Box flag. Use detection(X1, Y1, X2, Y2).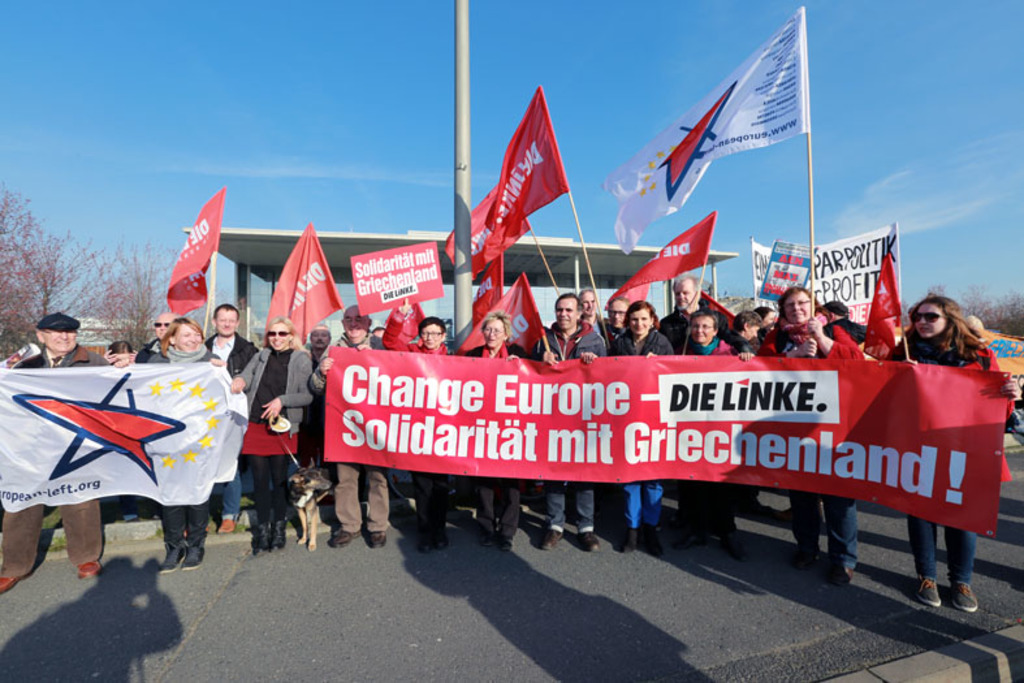
detection(859, 232, 904, 360).
